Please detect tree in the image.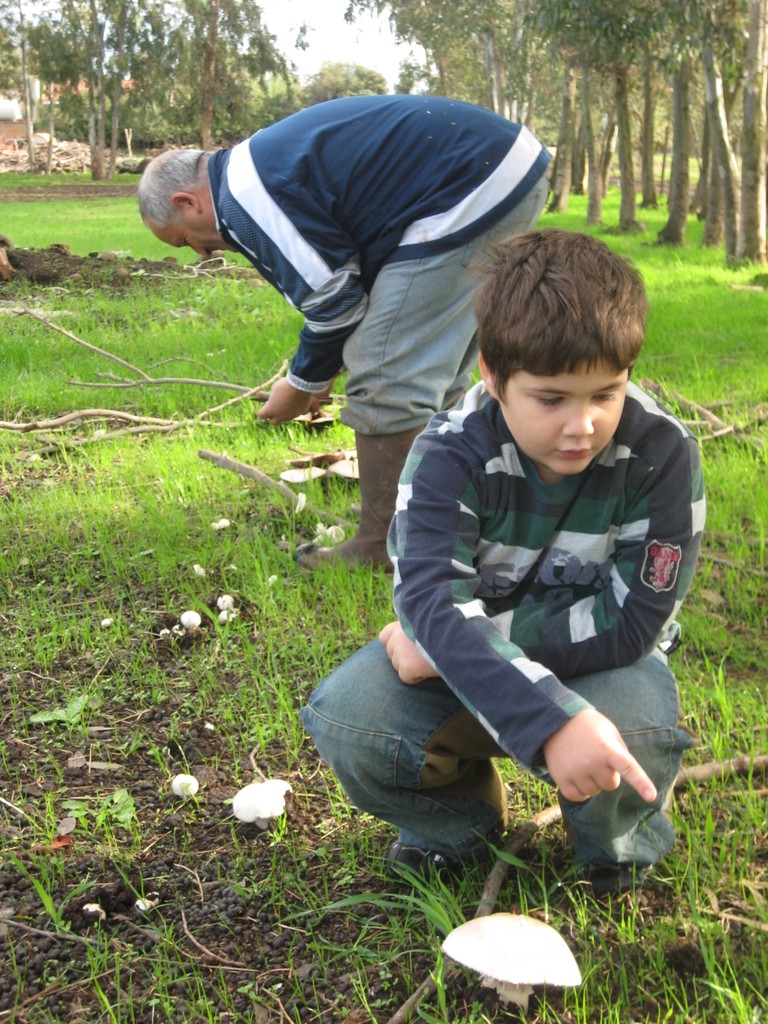
select_region(300, 58, 394, 114).
